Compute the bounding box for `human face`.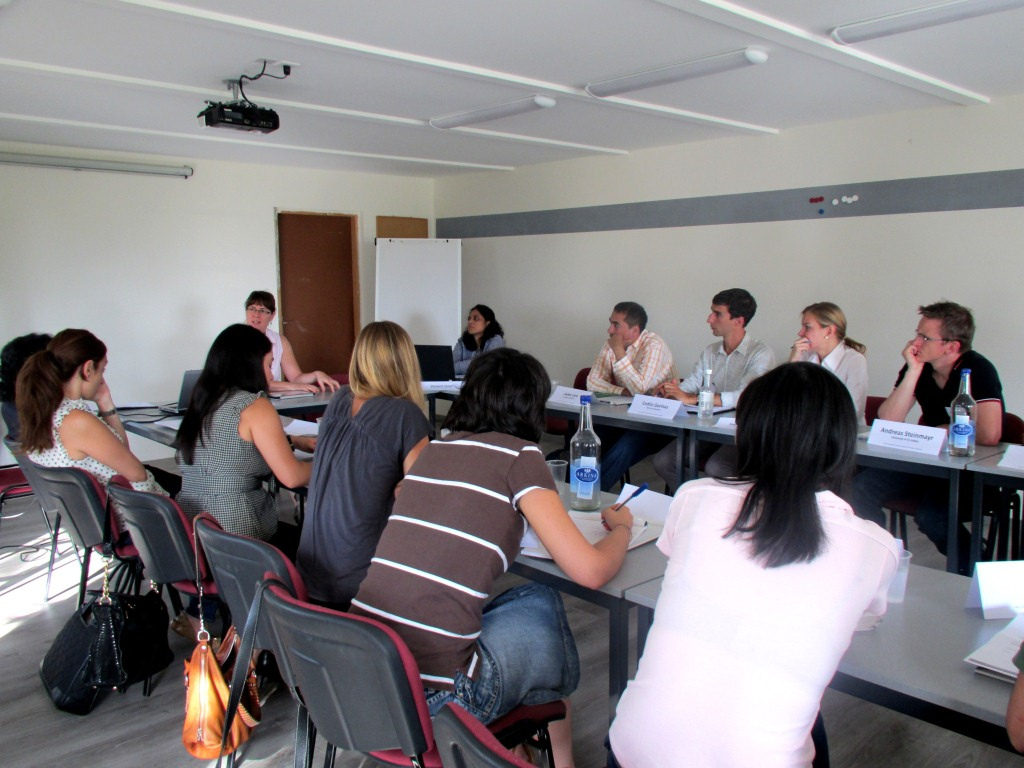
<box>798,312,825,349</box>.
